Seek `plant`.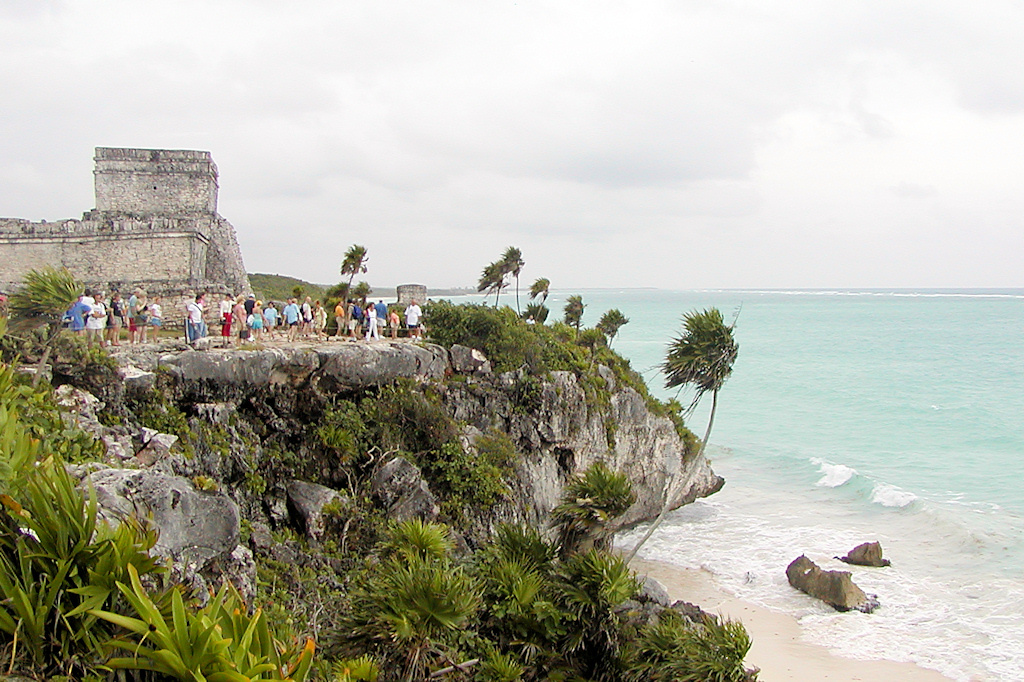
<box>488,551,560,634</box>.
